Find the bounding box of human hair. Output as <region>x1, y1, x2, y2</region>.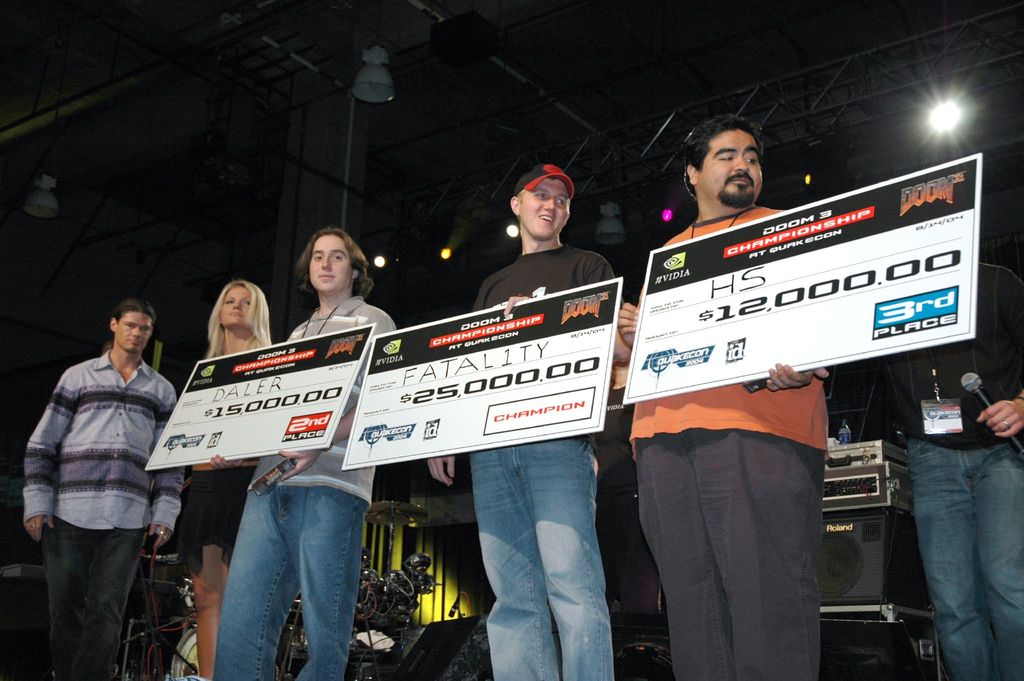
<region>114, 301, 153, 320</region>.
